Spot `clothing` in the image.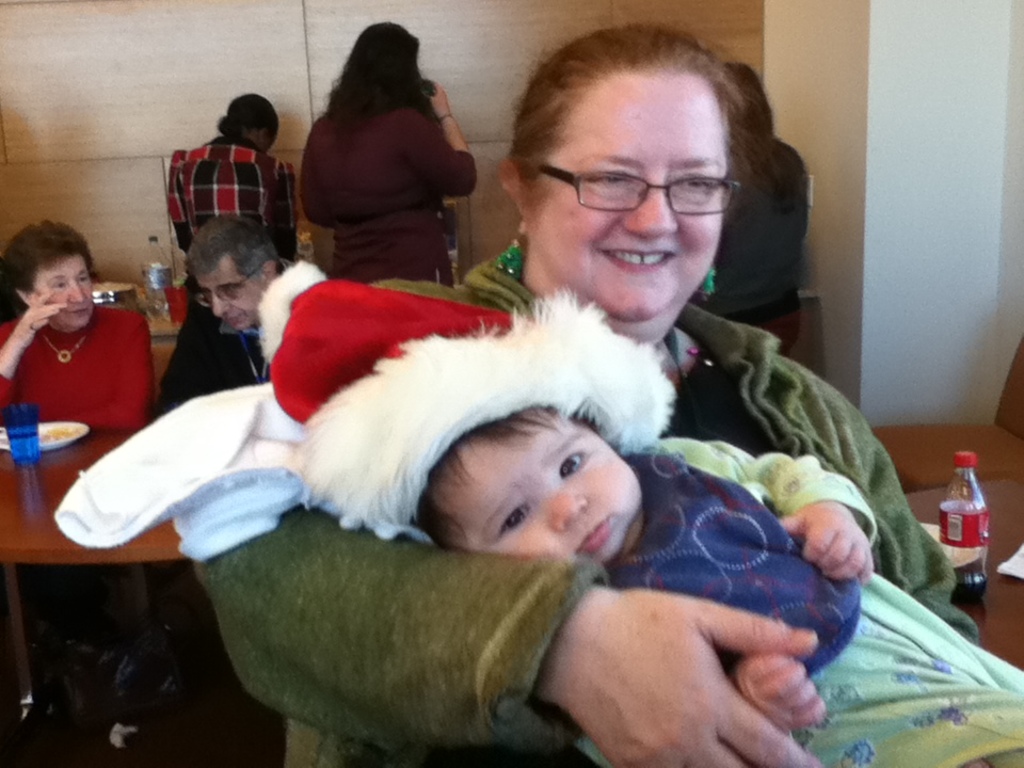
`clothing` found at [x1=202, y1=254, x2=974, y2=767].
